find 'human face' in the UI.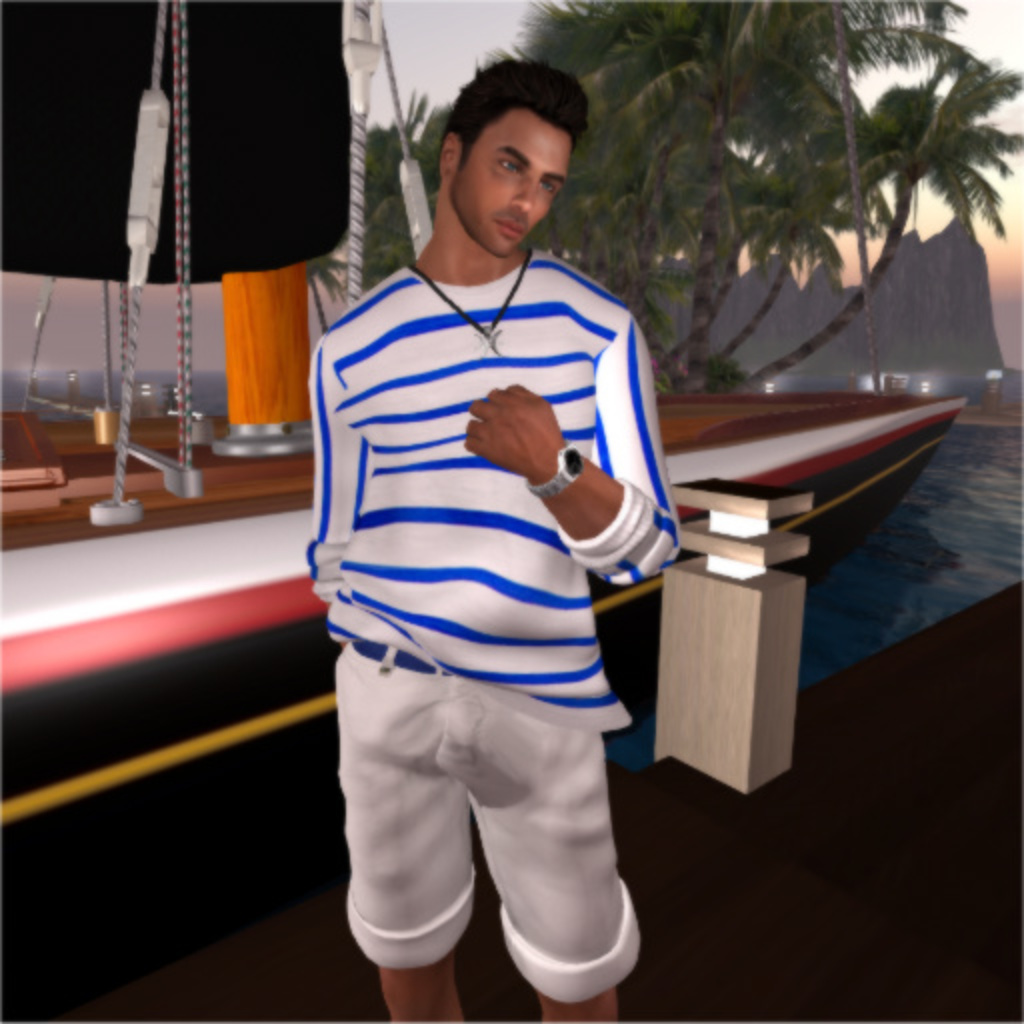
UI element at <bbox>450, 112, 574, 260</bbox>.
